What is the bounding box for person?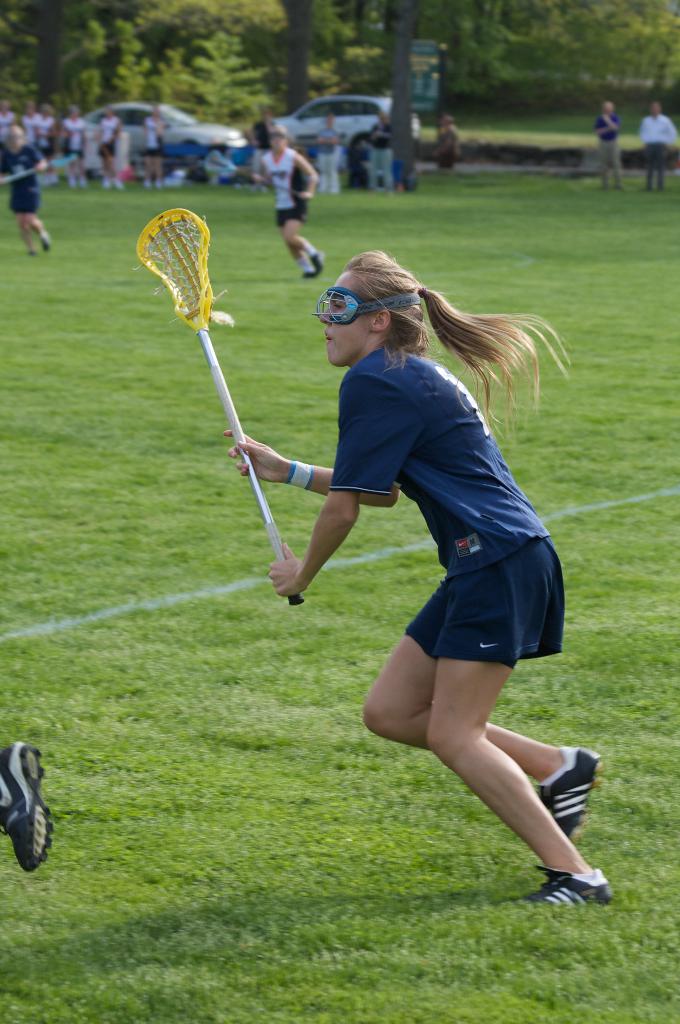
region(592, 104, 623, 194).
